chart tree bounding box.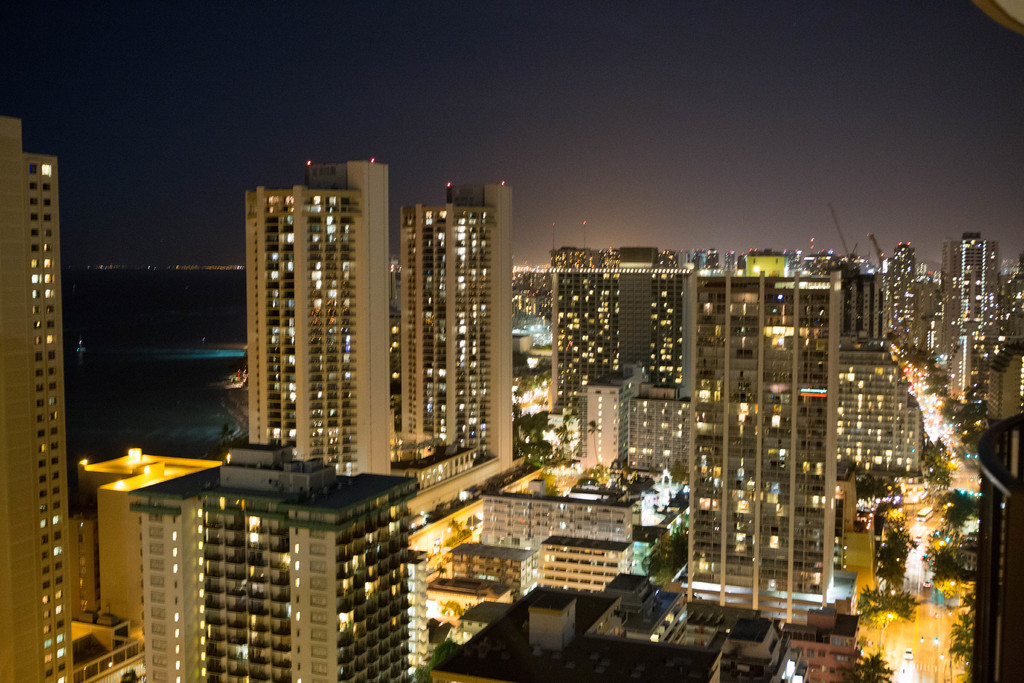
Charted: select_region(664, 528, 696, 573).
